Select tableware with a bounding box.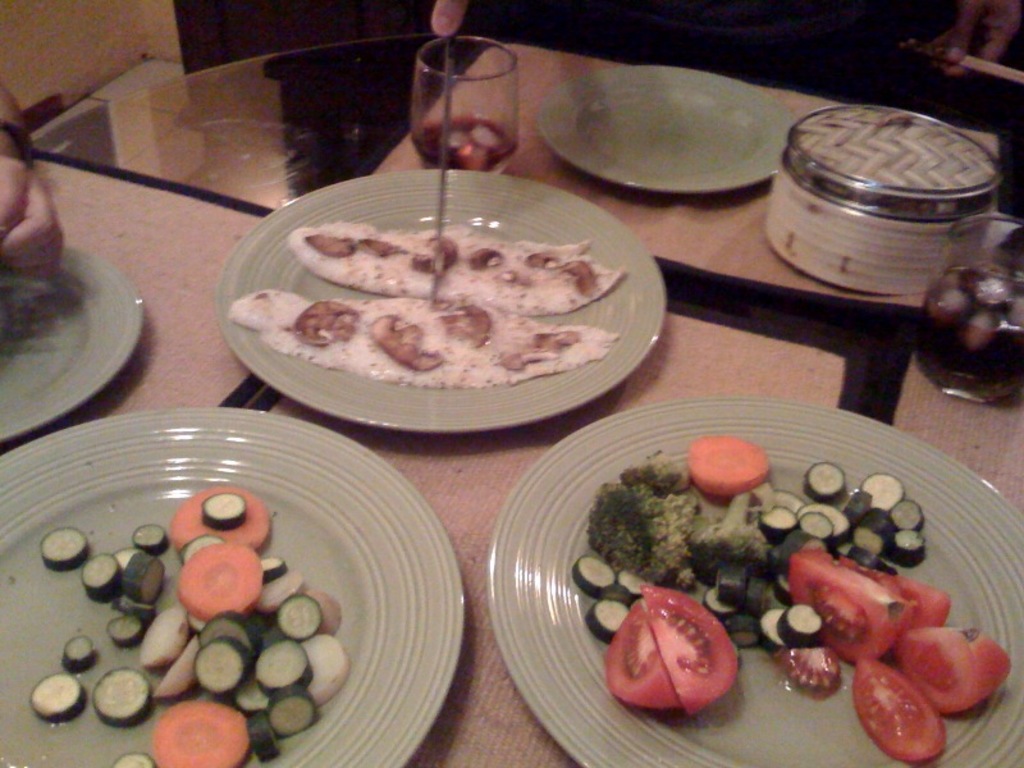
region(911, 214, 1023, 410).
